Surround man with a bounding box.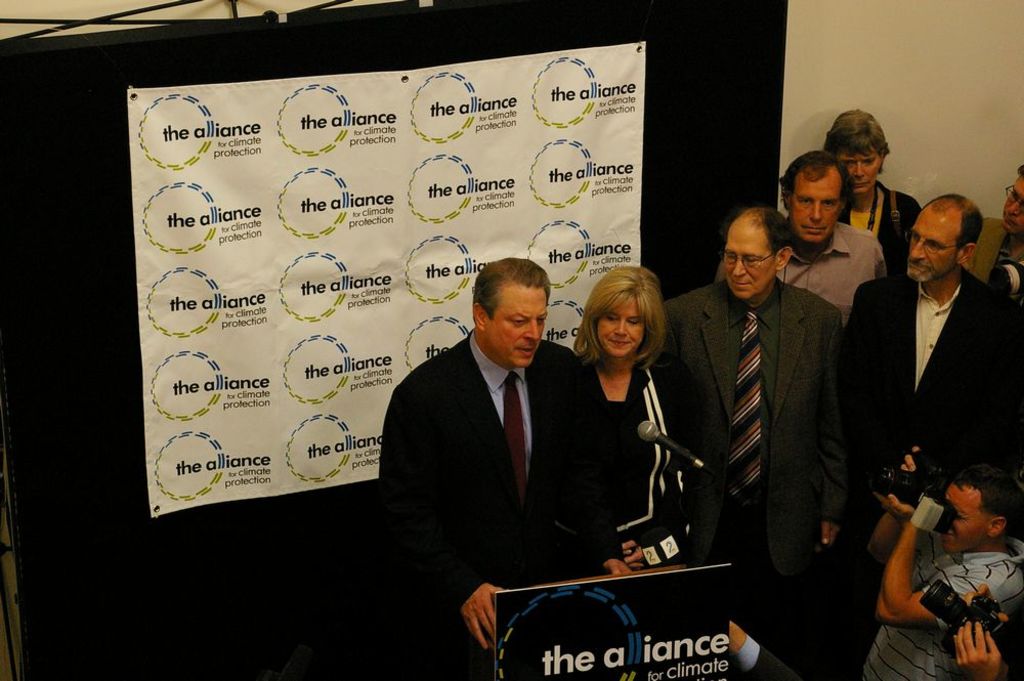
[left=705, top=153, right=893, bottom=333].
